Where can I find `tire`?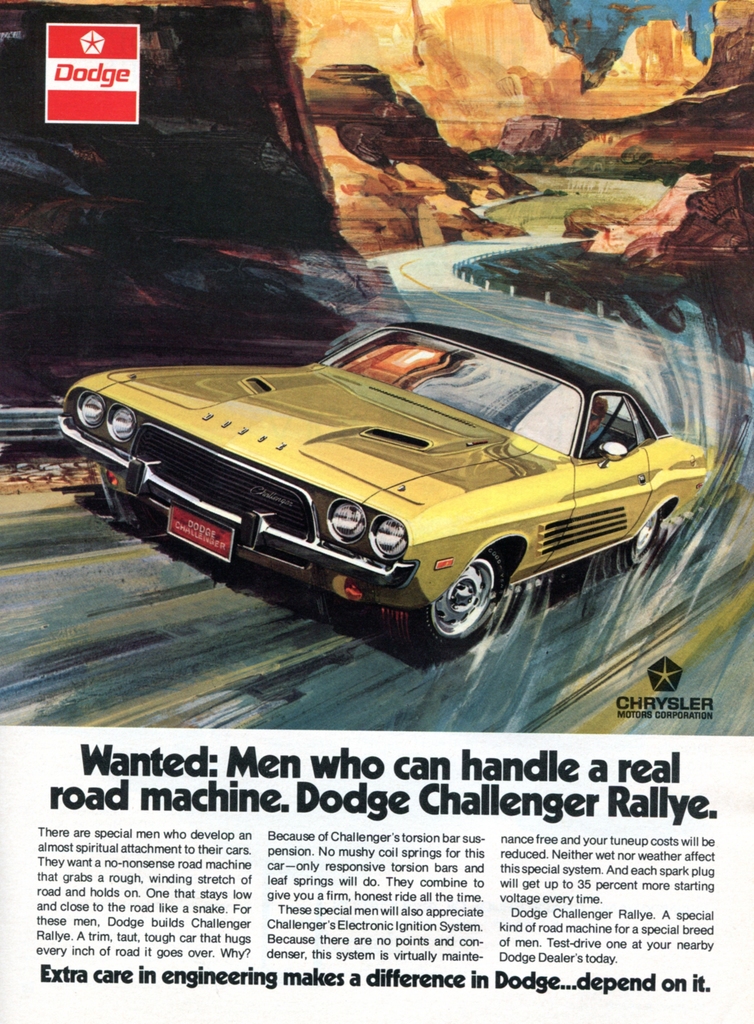
You can find it at l=429, t=543, r=516, b=643.
